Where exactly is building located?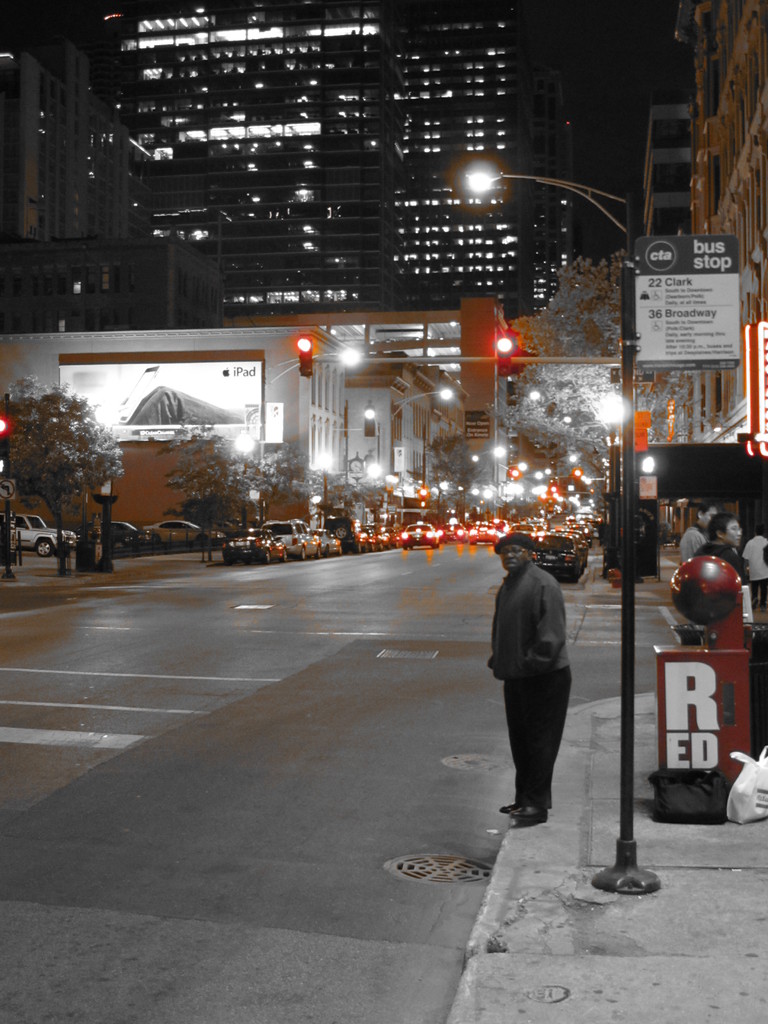
Its bounding box is (97,0,574,323).
